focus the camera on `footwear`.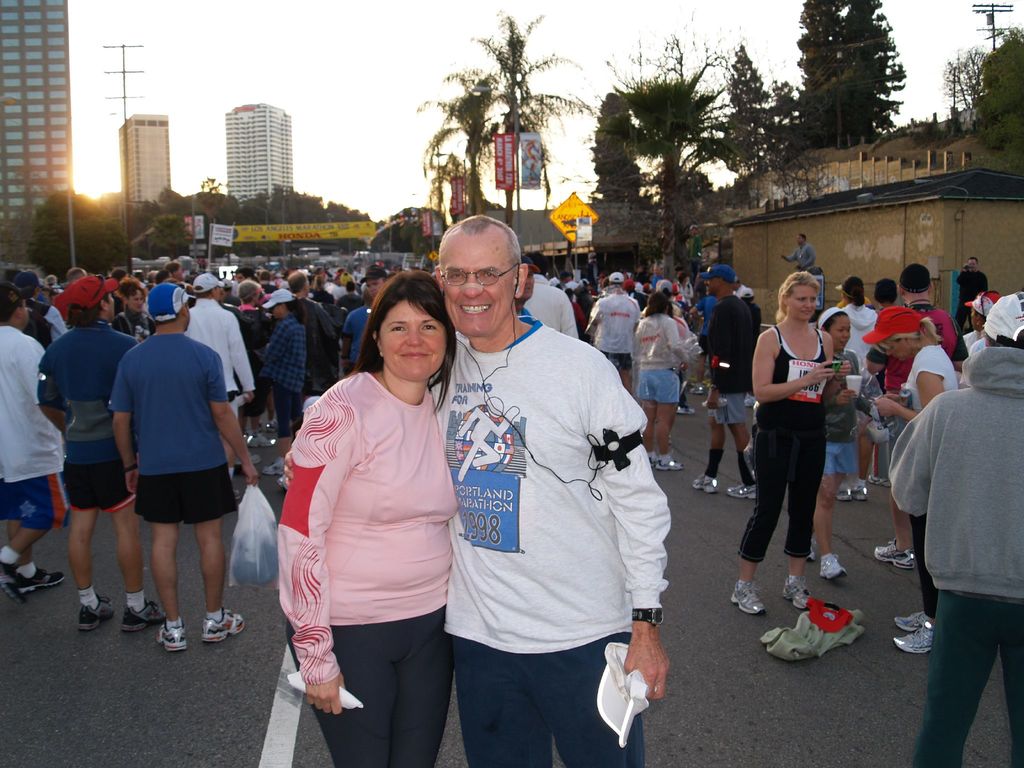
Focus region: 233, 457, 249, 470.
